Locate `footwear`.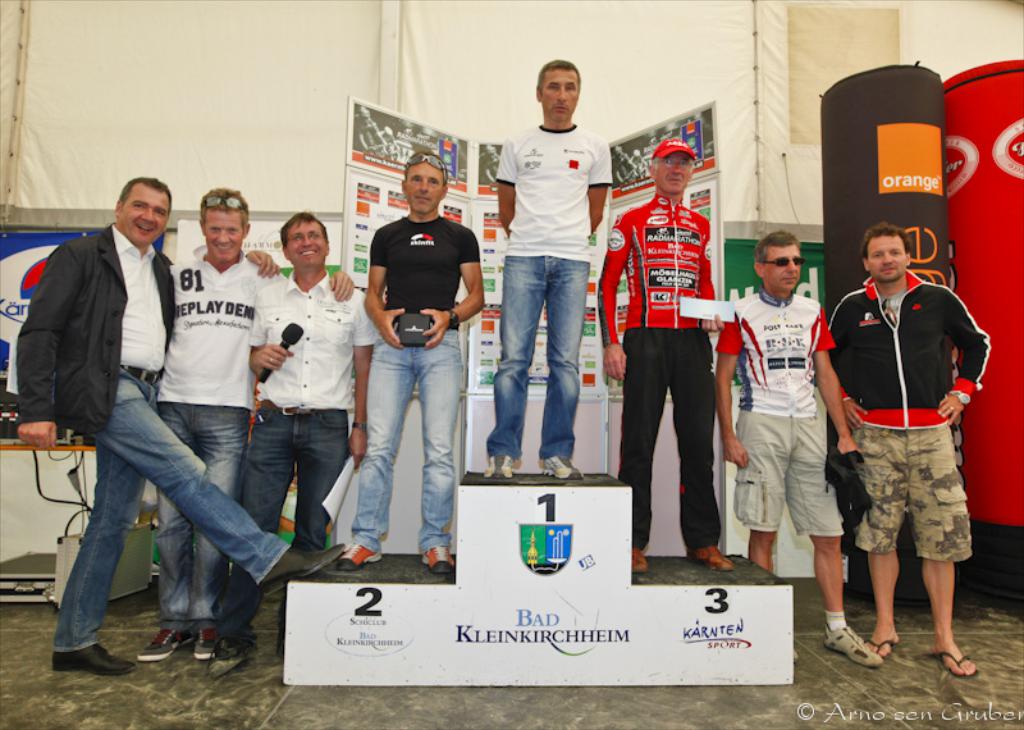
Bounding box: {"left": 827, "top": 621, "right": 882, "bottom": 665}.
